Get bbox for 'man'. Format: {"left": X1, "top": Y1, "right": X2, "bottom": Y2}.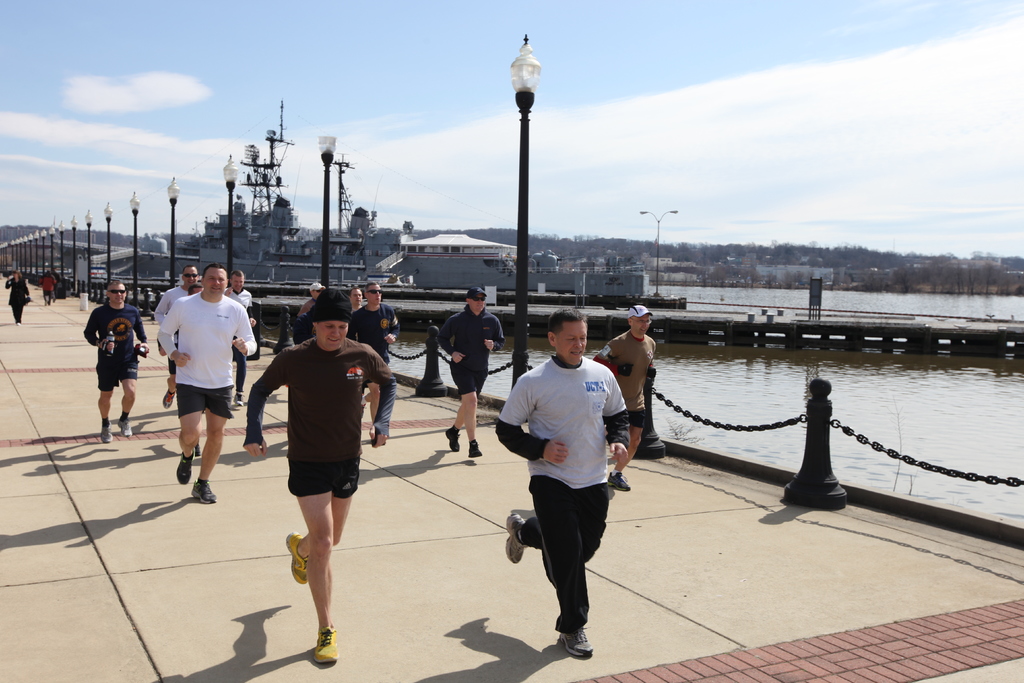
{"left": 83, "top": 283, "right": 150, "bottom": 443}.
